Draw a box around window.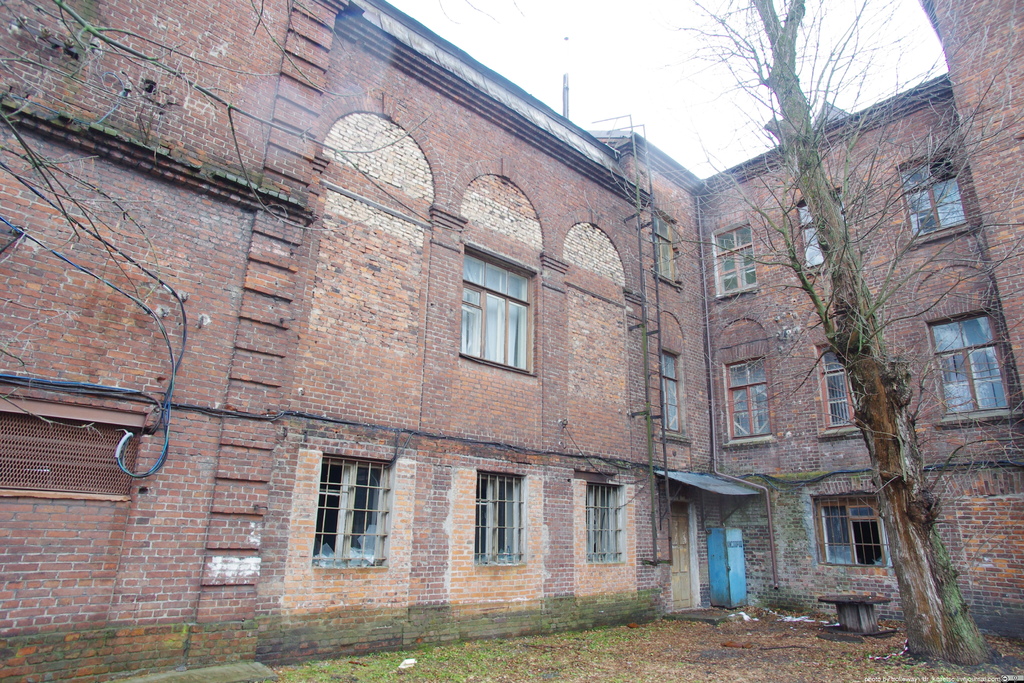
(x1=708, y1=213, x2=758, y2=299).
